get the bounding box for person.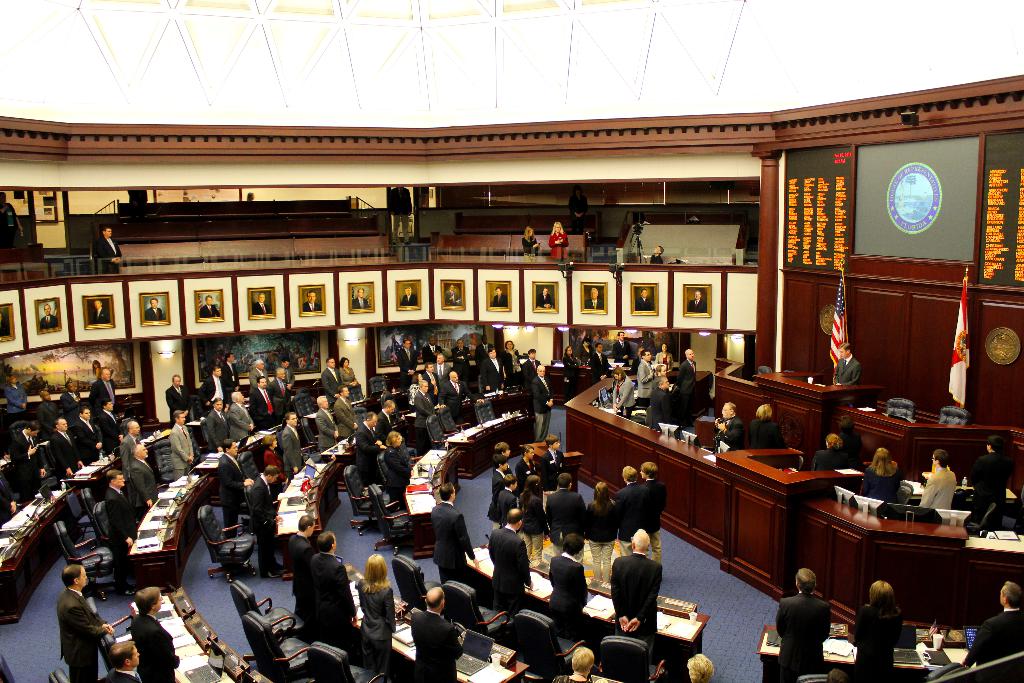
bbox=(648, 240, 669, 263).
